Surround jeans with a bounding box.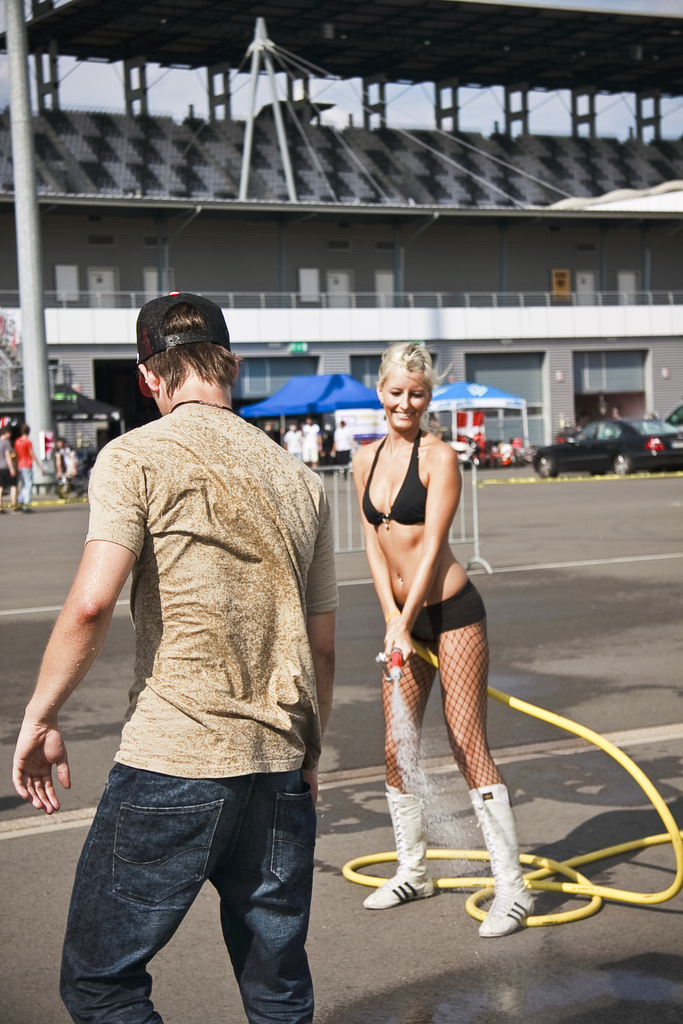
region(62, 753, 337, 1017).
